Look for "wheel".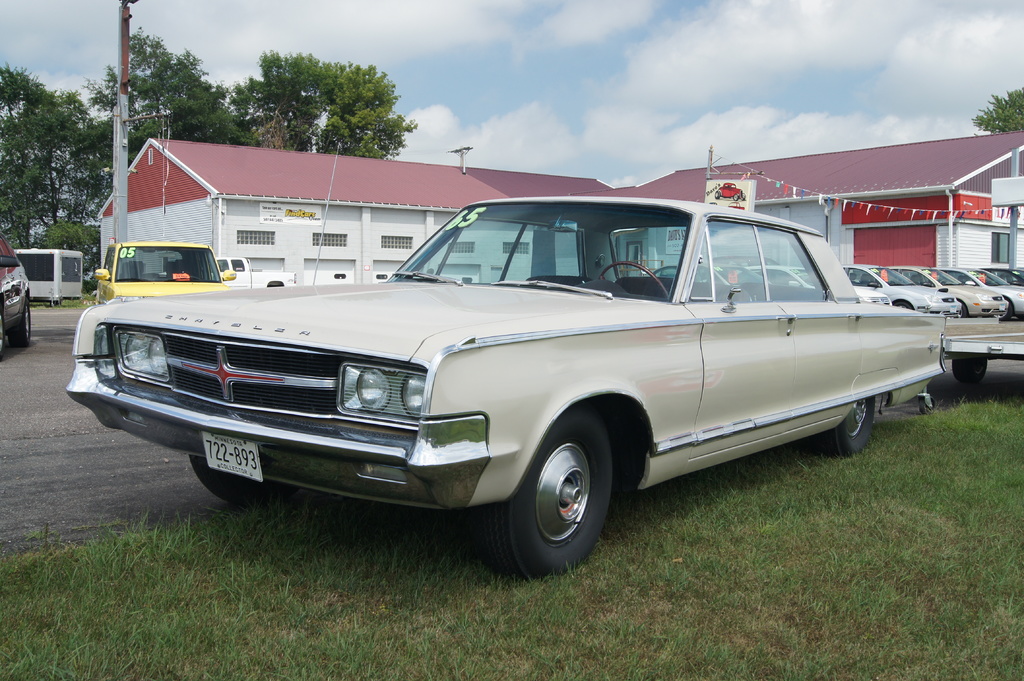
Found: l=472, t=407, r=619, b=586.
